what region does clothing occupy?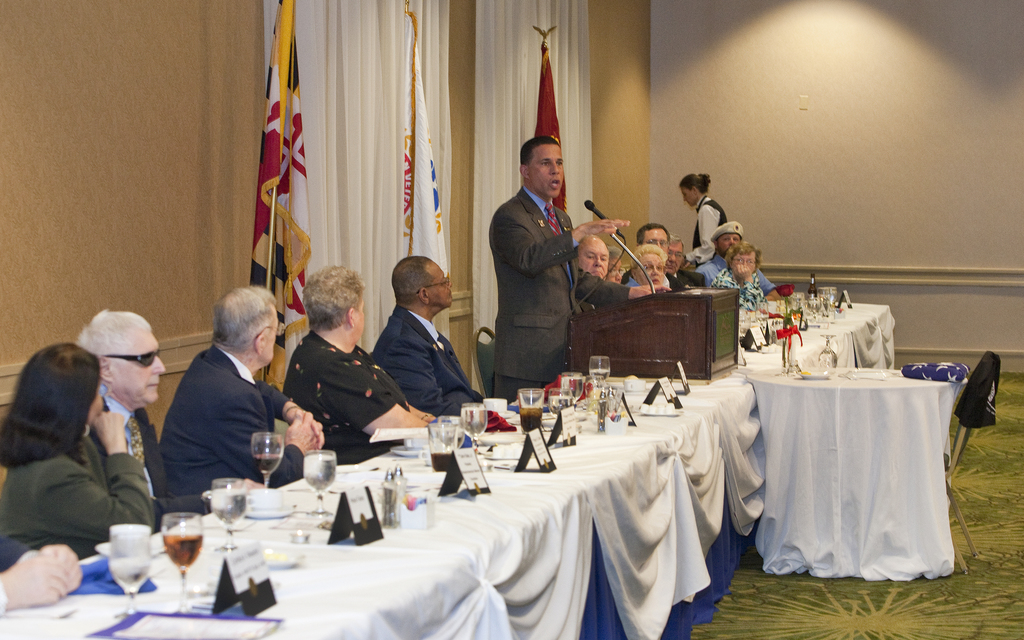
locate(696, 246, 781, 297).
